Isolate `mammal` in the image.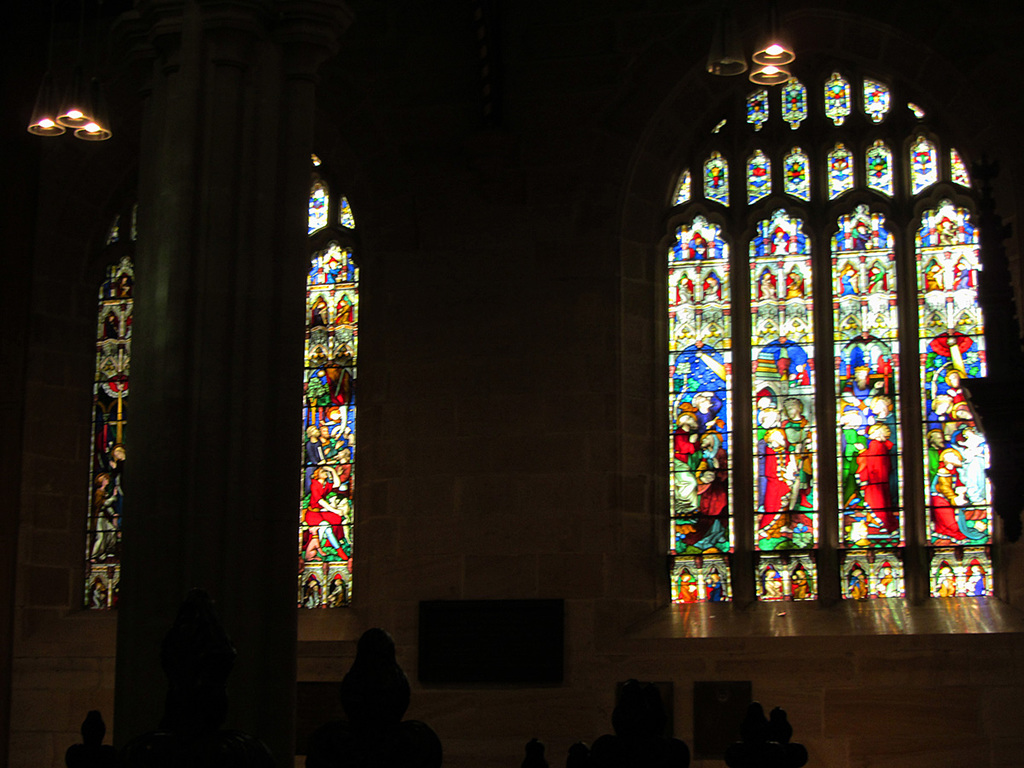
Isolated region: detection(326, 575, 350, 604).
